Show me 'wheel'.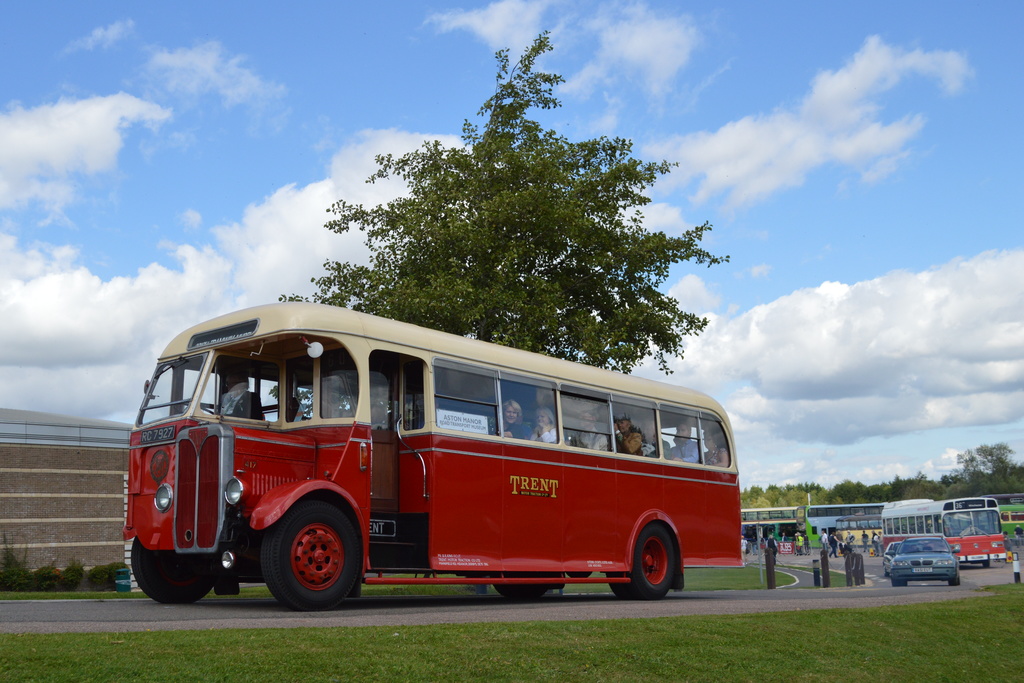
'wheel' is here: 265 517 351 606.
